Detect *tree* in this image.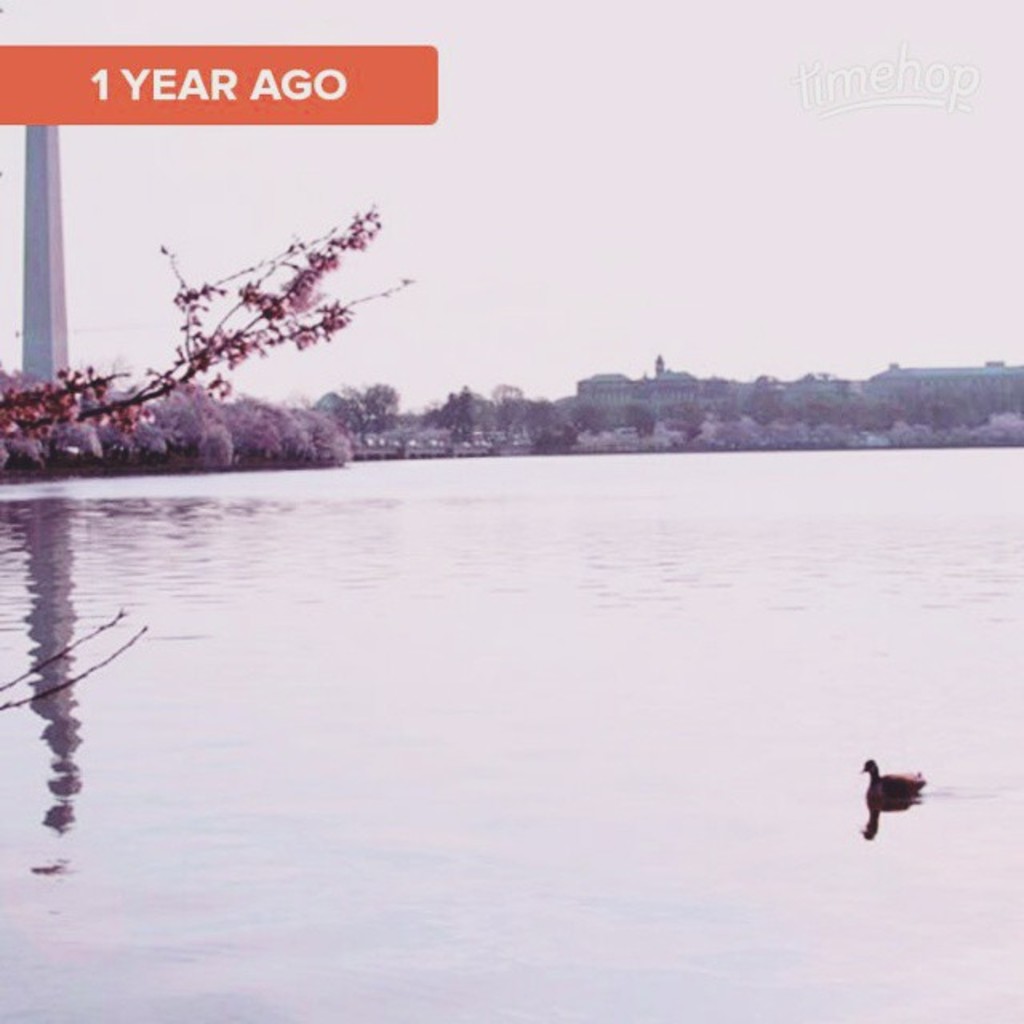
Detection: l=915, t=384, r=1022, b=442.
